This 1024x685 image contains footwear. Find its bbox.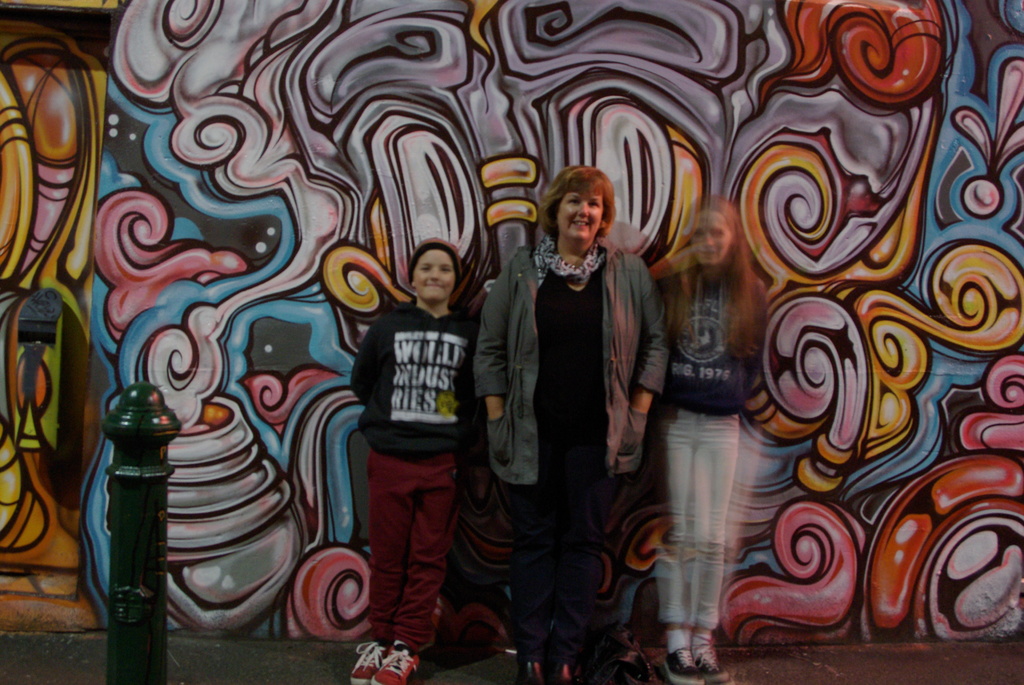
crop(515, 652, 575, 684).
